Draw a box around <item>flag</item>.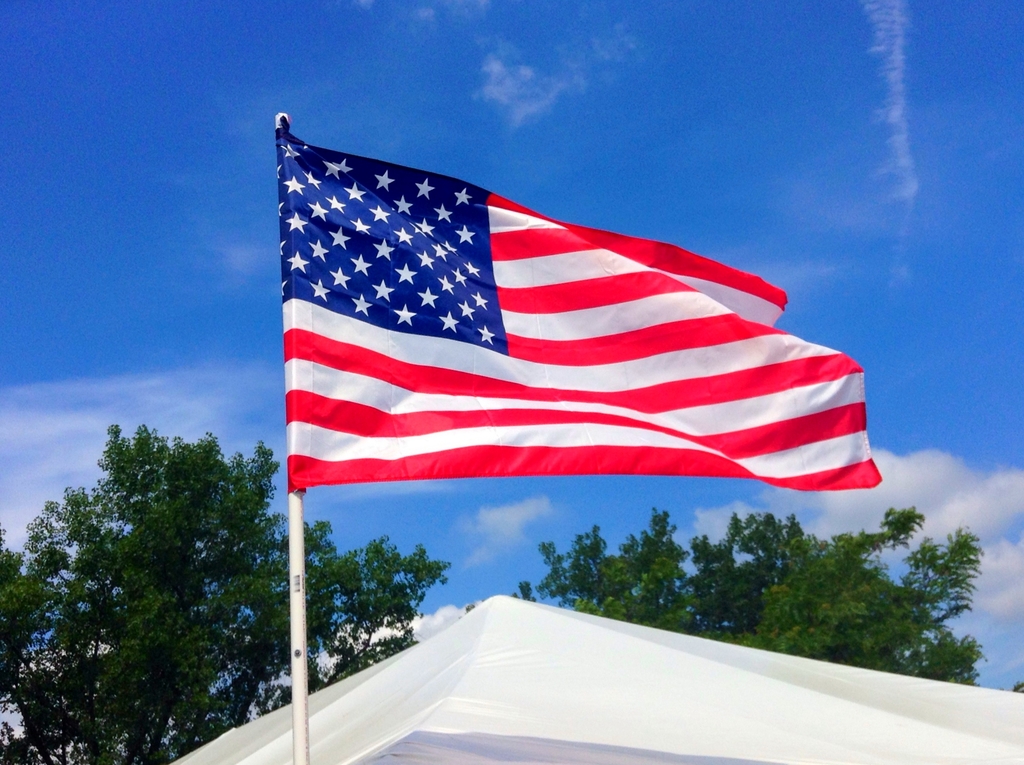
282 125 889 504.
